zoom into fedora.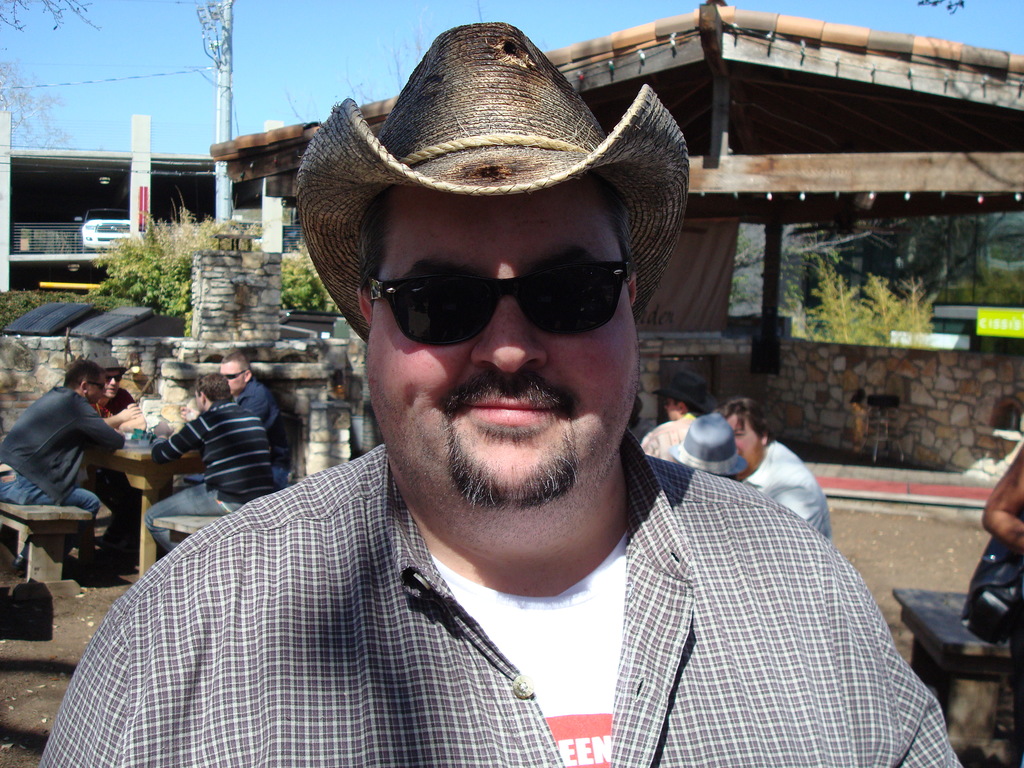
Zoom target: x1=670, y1=414, x2=749, y2=476.
